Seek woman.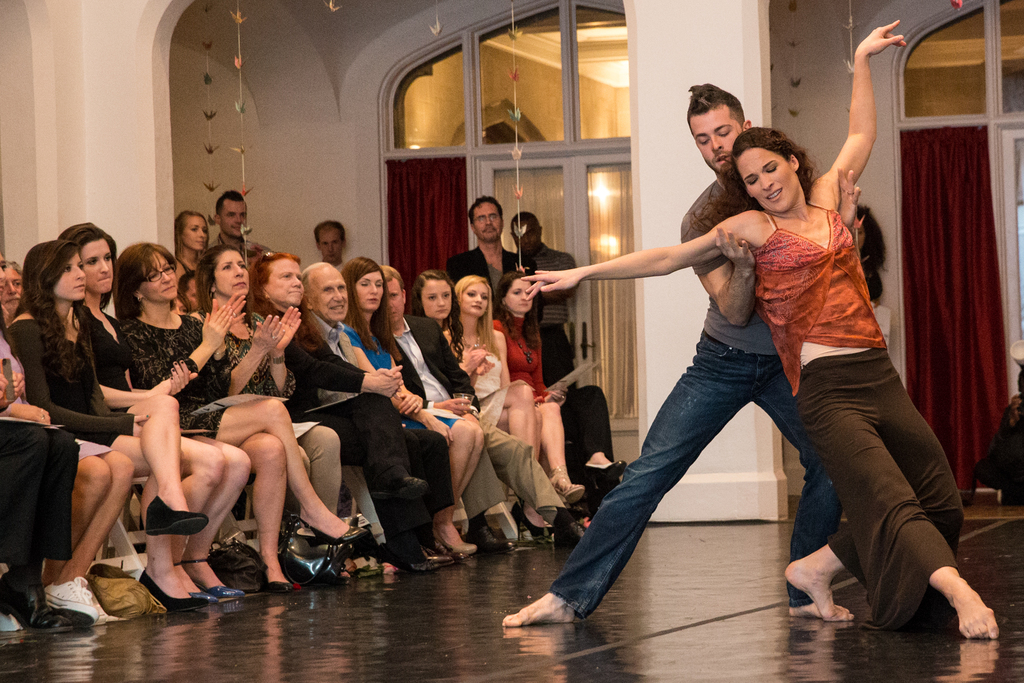
[left=481, top=267, right=585, bottom=544].
